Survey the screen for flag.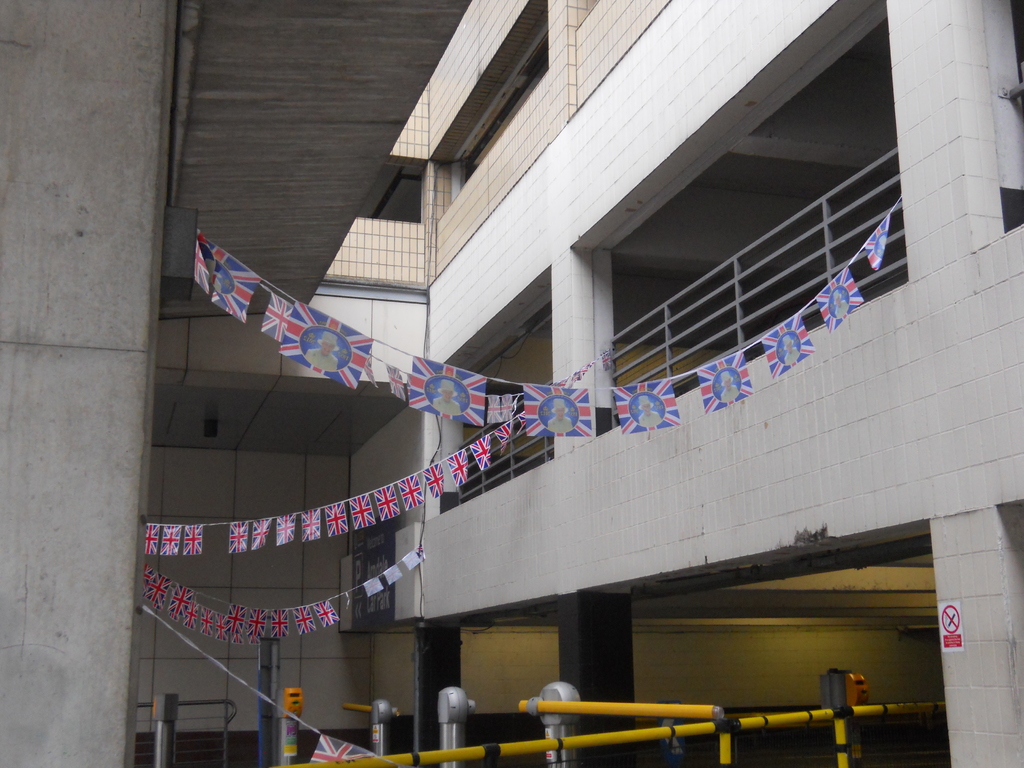
Survey found: region(269, 291, 293, 344).
